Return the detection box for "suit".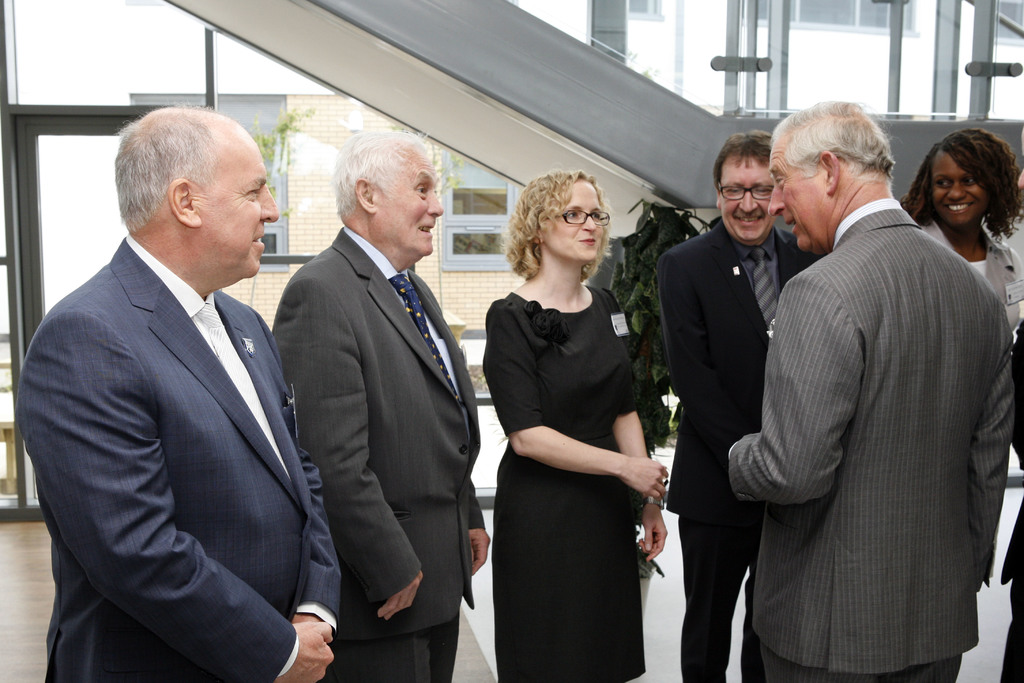
{"x1": 17, "y1": 230, "x2": 342, "y2": 682}.
